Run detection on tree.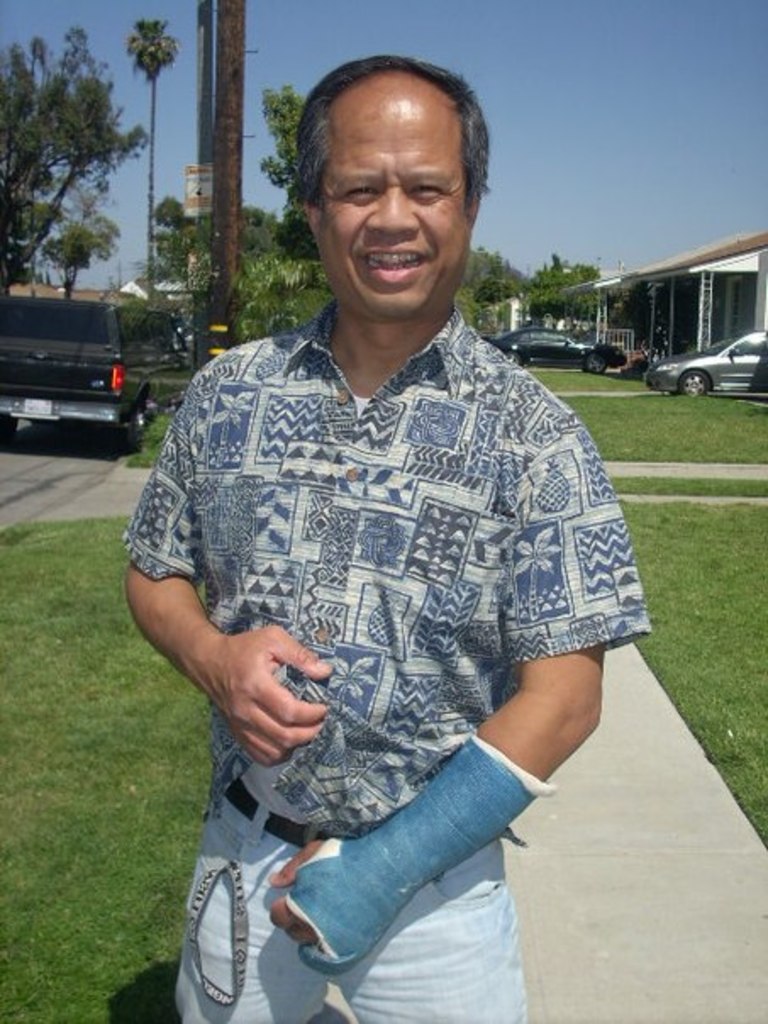
Result: l=124, t=20, r=186, b=290.
